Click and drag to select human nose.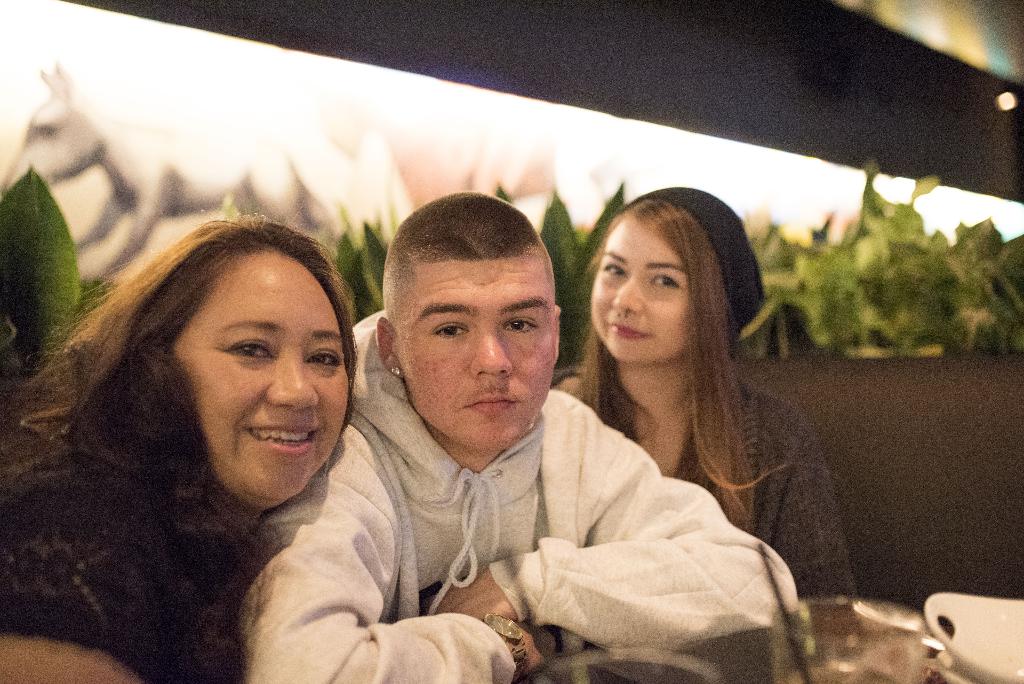
Selection: crop(471, 331, 514, 379).
